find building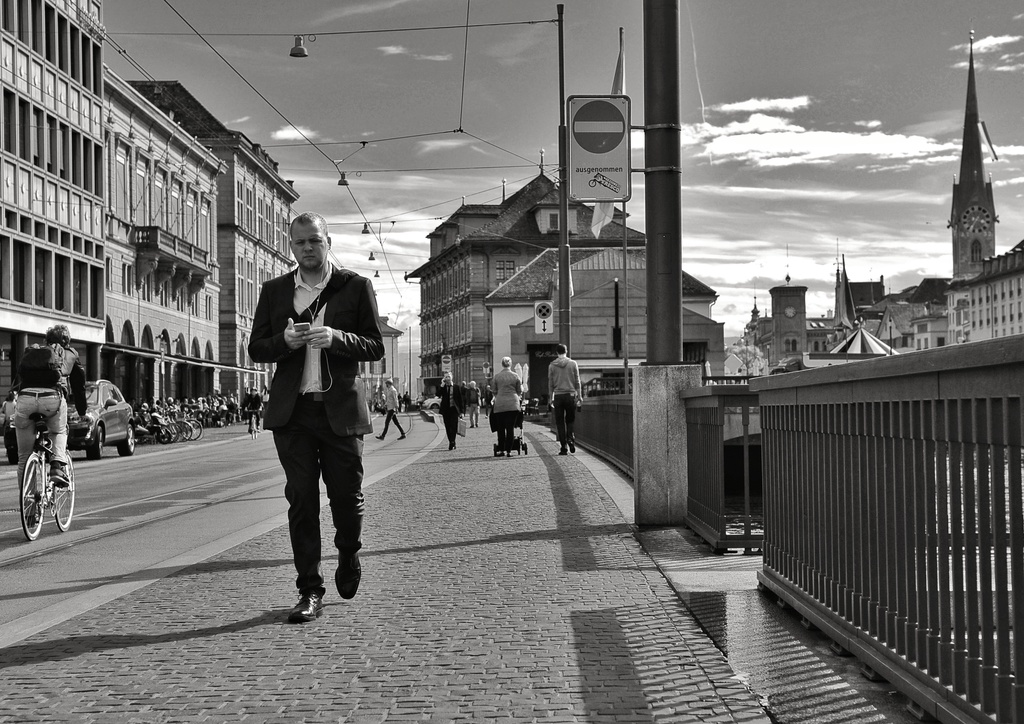
(125, 76, 297, 420)
